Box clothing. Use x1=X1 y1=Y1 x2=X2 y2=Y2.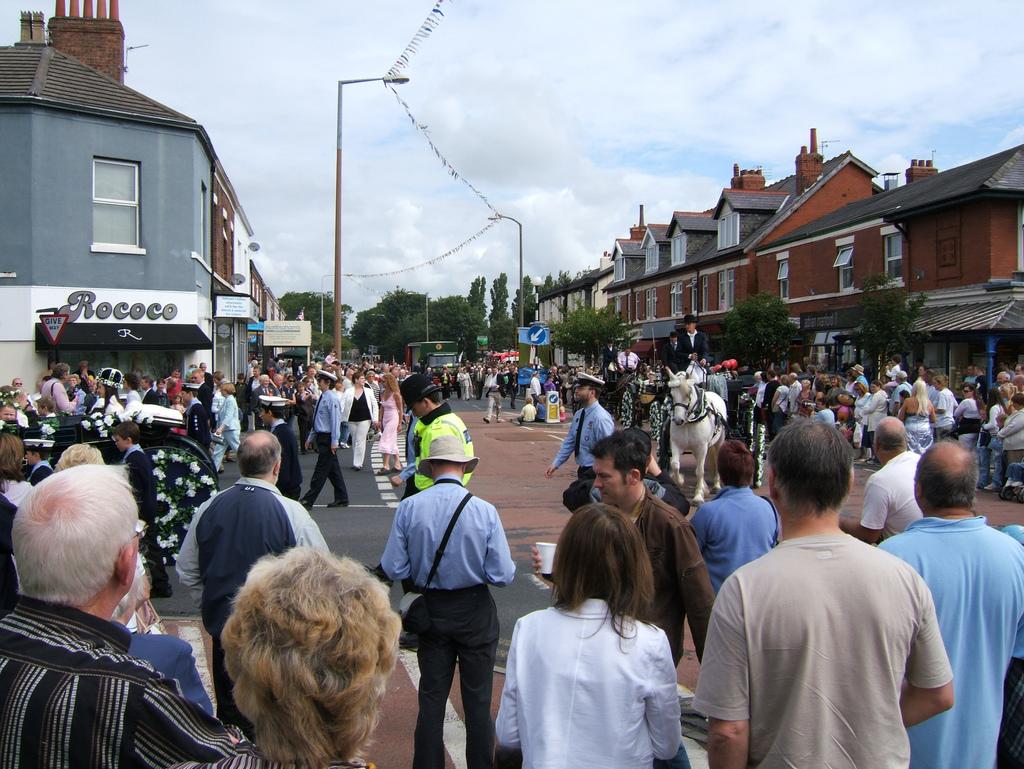
x1=125 y1=441 x2=169 y2=595.
